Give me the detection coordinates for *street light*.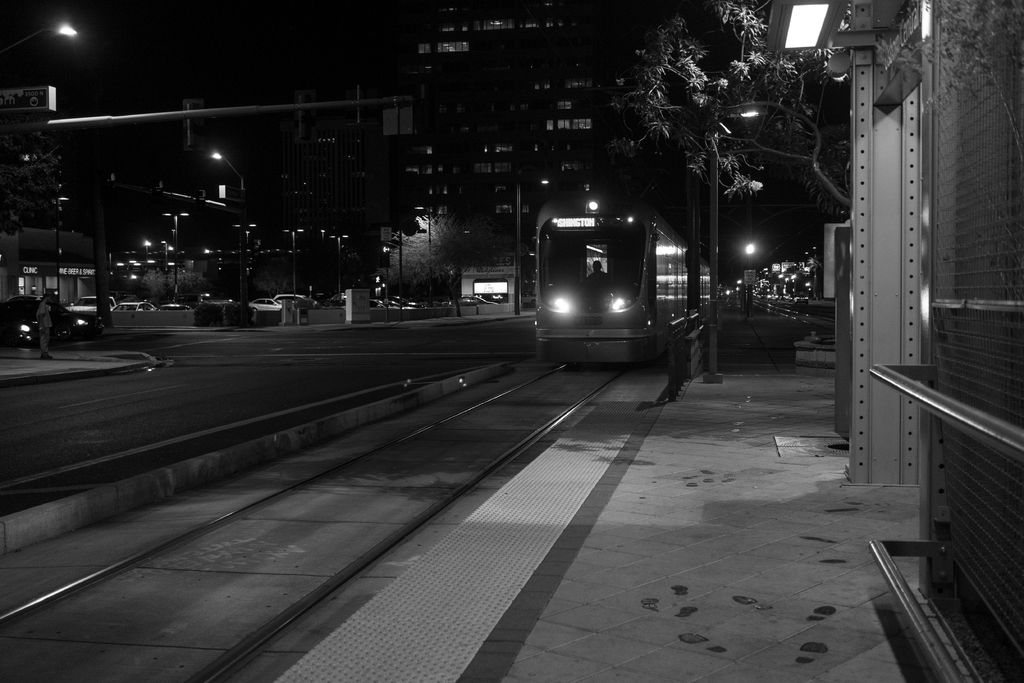
[54, 171, 71, 300].
